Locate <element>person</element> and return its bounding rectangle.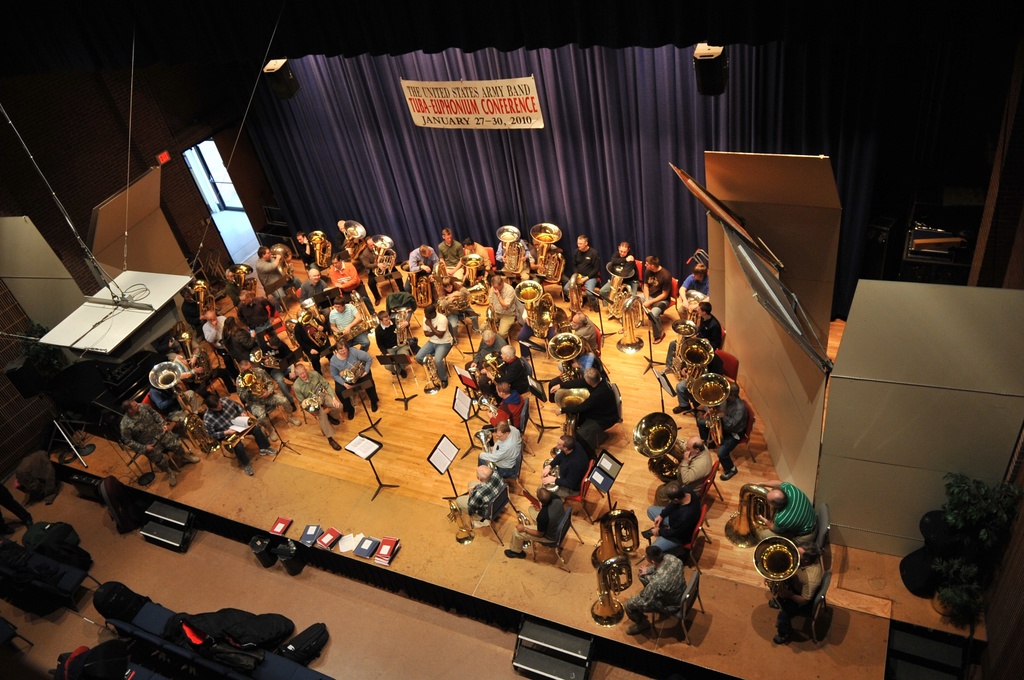
region(628, 547, 688, 632).
